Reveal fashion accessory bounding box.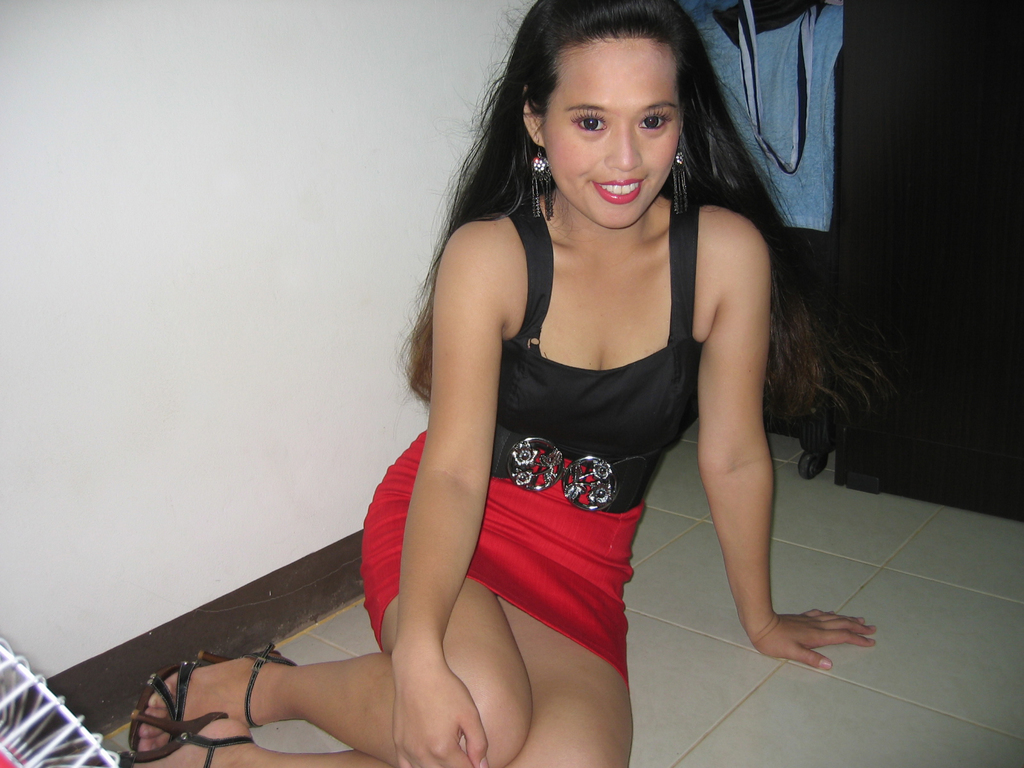
Revealed: [100, 711, 256, 767].
